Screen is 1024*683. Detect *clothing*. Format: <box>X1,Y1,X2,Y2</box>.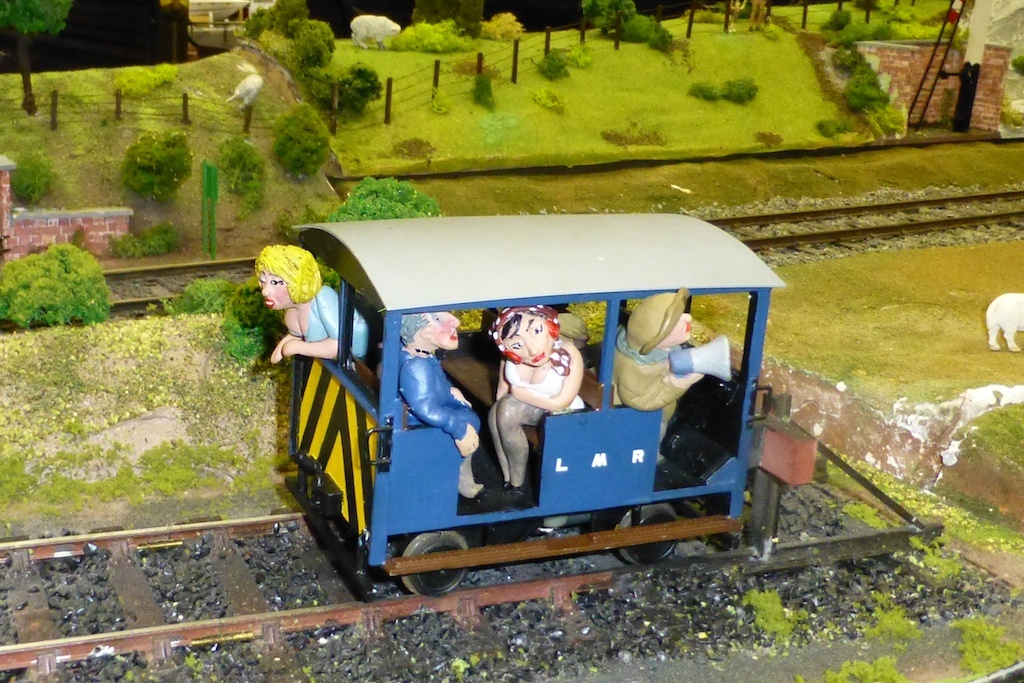
<box>291,286,368,359</box>.
